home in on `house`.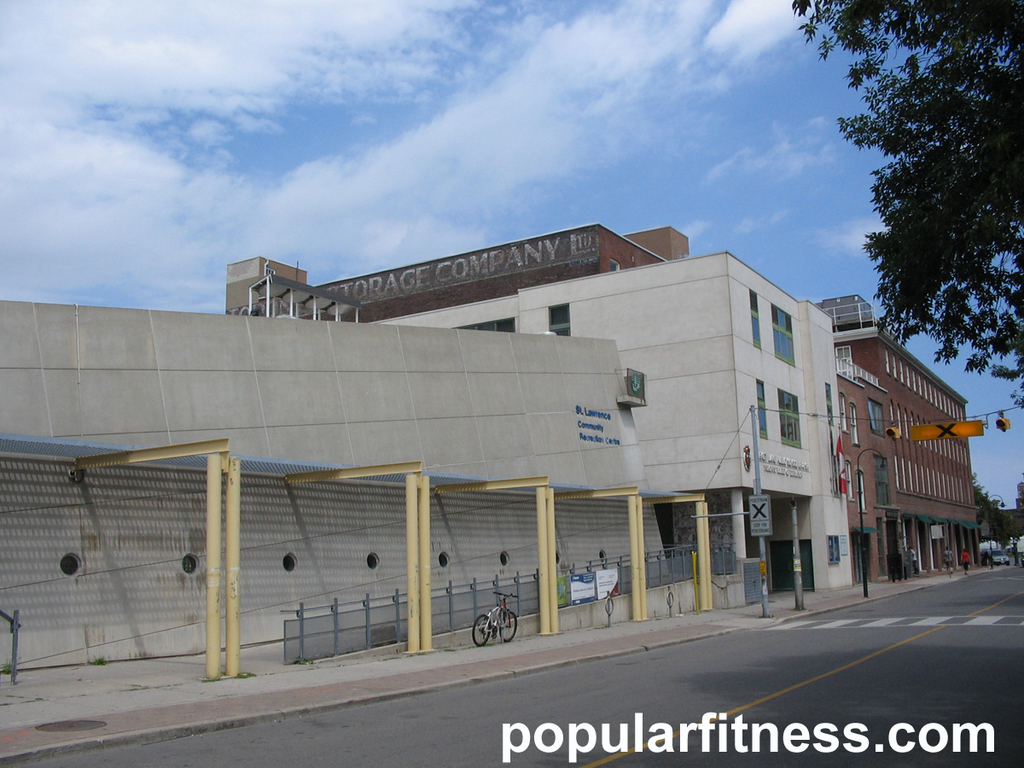
Homed in at 30 190 997 650.
